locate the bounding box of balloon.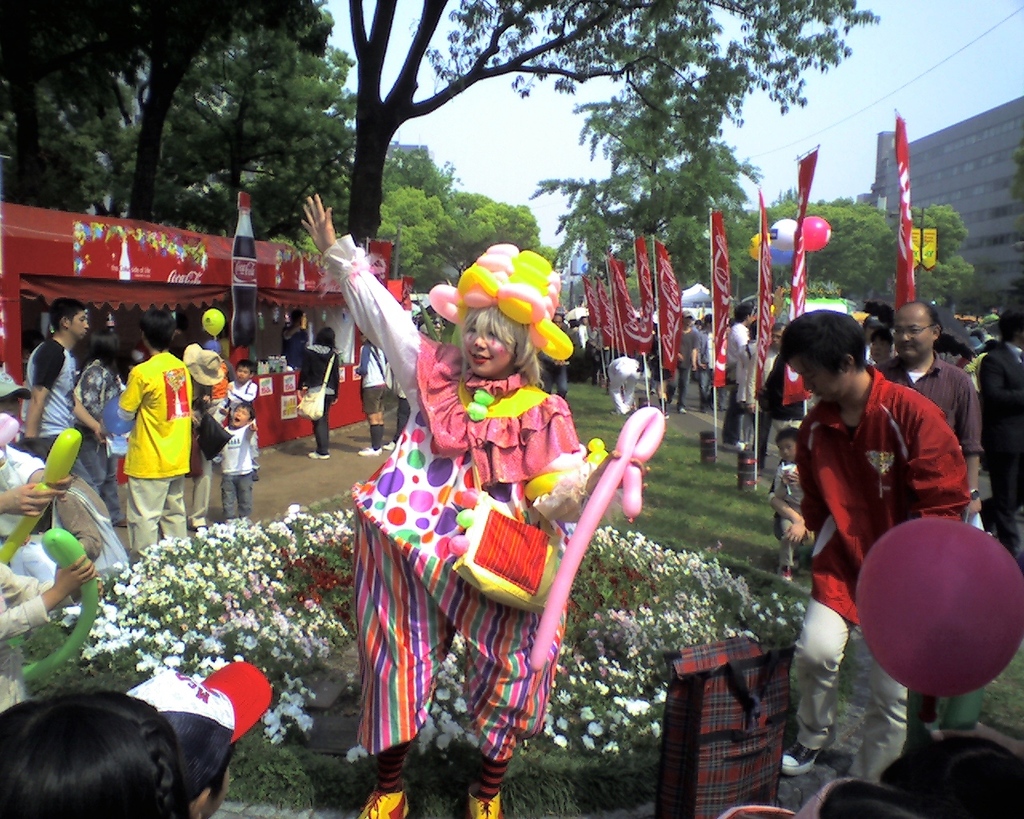
Bounding box: 0,413,18,446.
